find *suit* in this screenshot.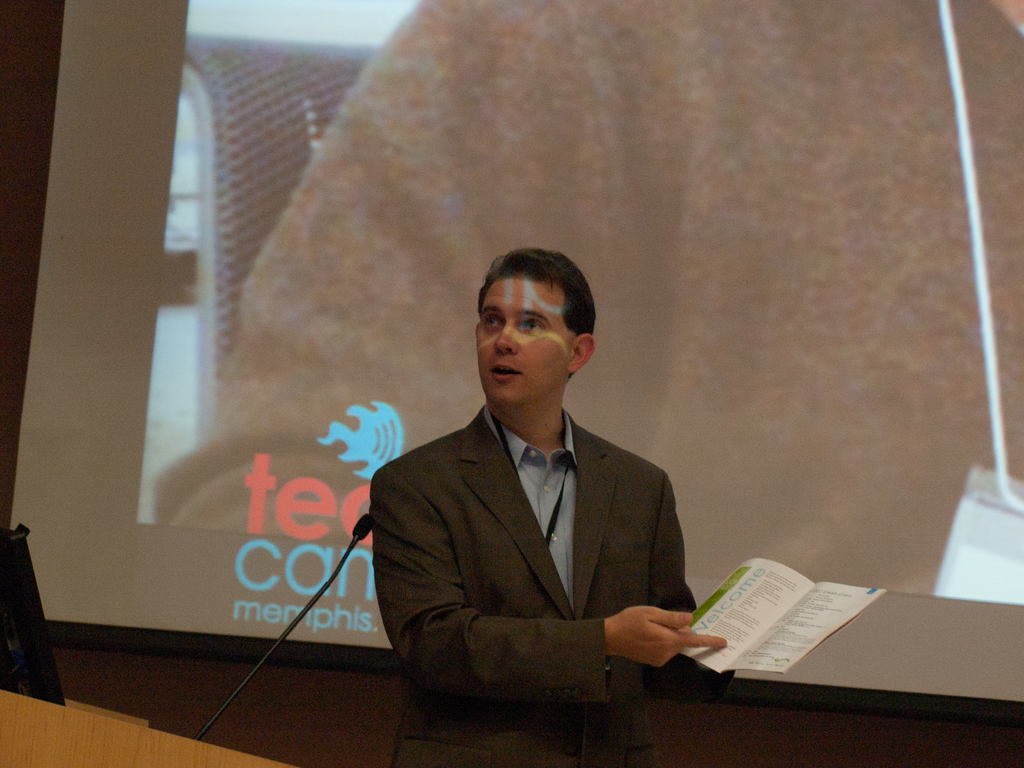
The bounding box for *suit* is bbox=(372, 360, 751, 729).
